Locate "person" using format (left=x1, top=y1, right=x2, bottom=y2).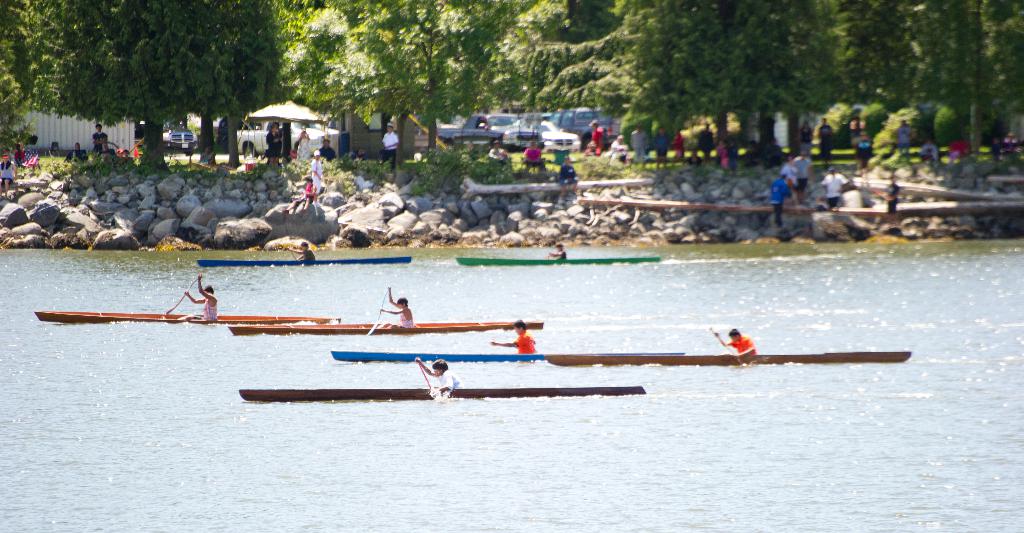
(left=304, top=148, right=324, bottom=201).
